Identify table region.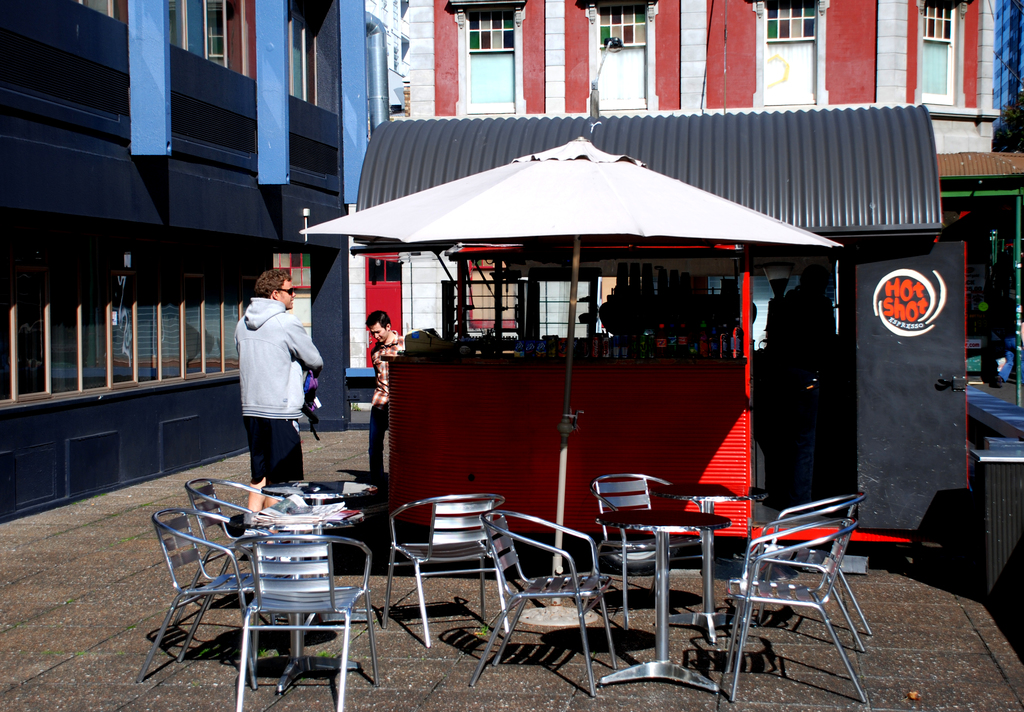
Region: pyautogui.locateOnScreen(655, 483, 743, 647).
